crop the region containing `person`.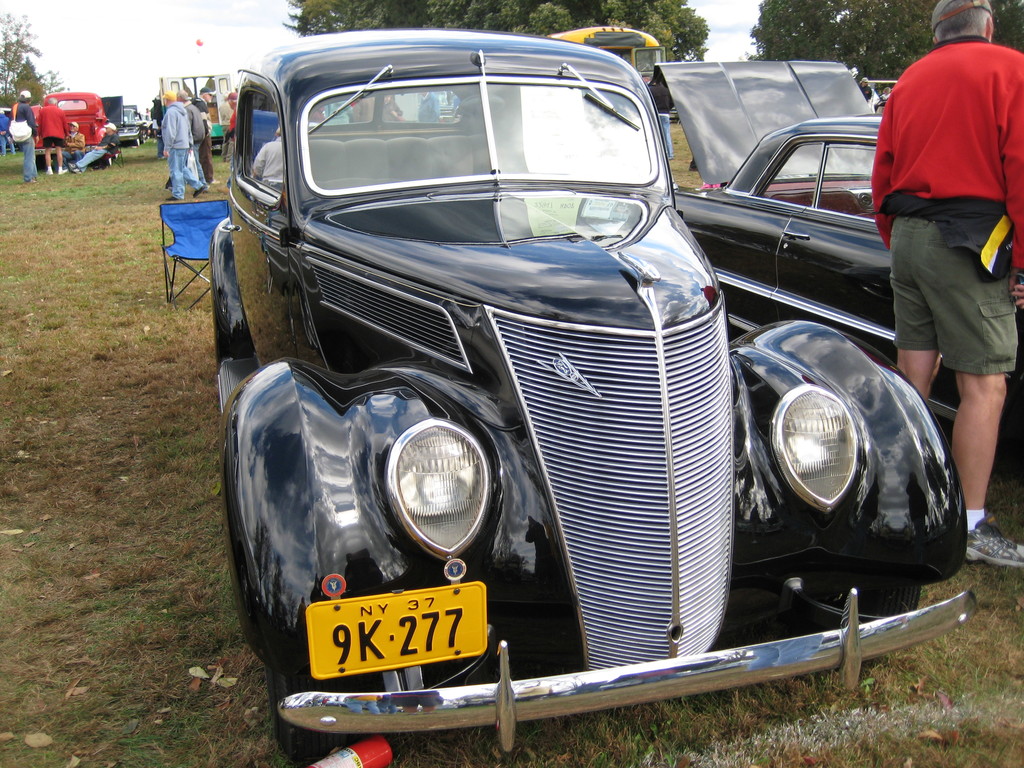
Crop region: bbox=[70, 116, 84, 161].
